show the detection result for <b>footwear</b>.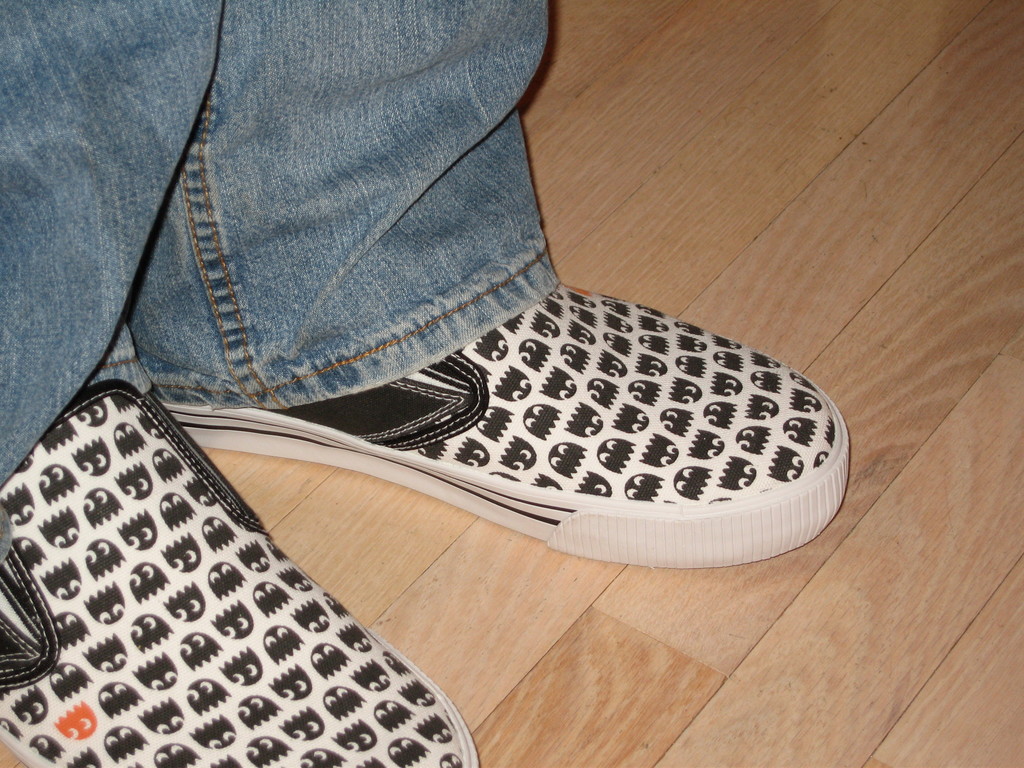
(0, 382, 479, 767).
